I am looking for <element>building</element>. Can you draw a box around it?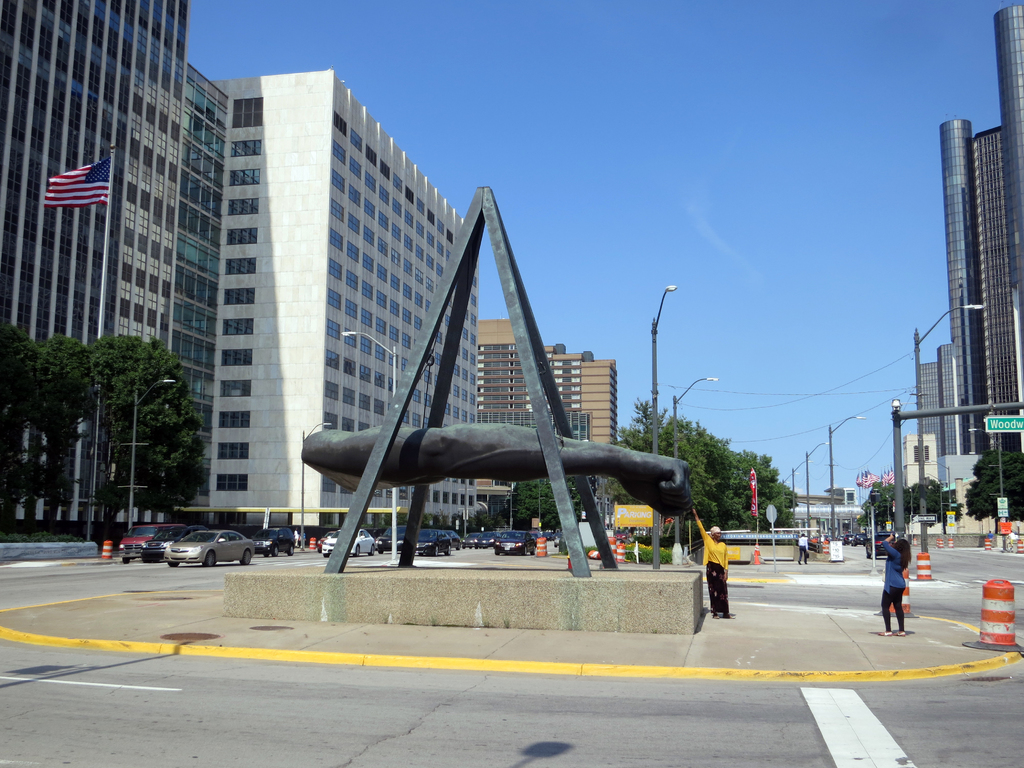
Sure, the bounding box is <bbox>790, 481, 864, 537</bbox>.
